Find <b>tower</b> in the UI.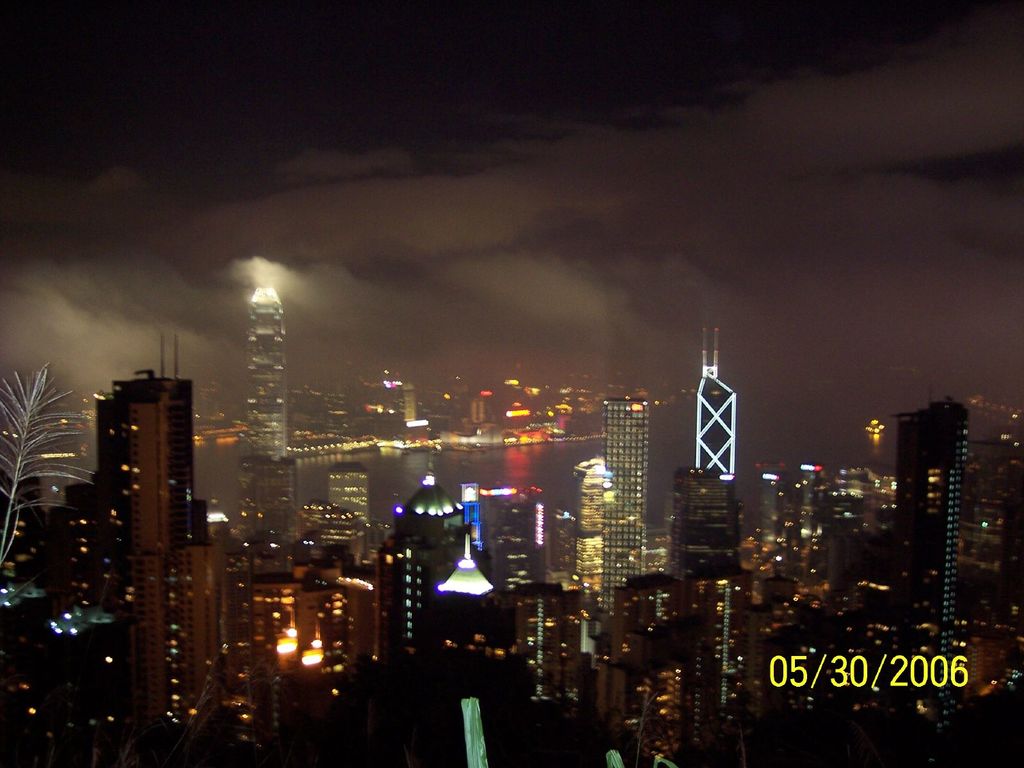
UI element at x1=435, y1=530, x2=497, y2=629.
